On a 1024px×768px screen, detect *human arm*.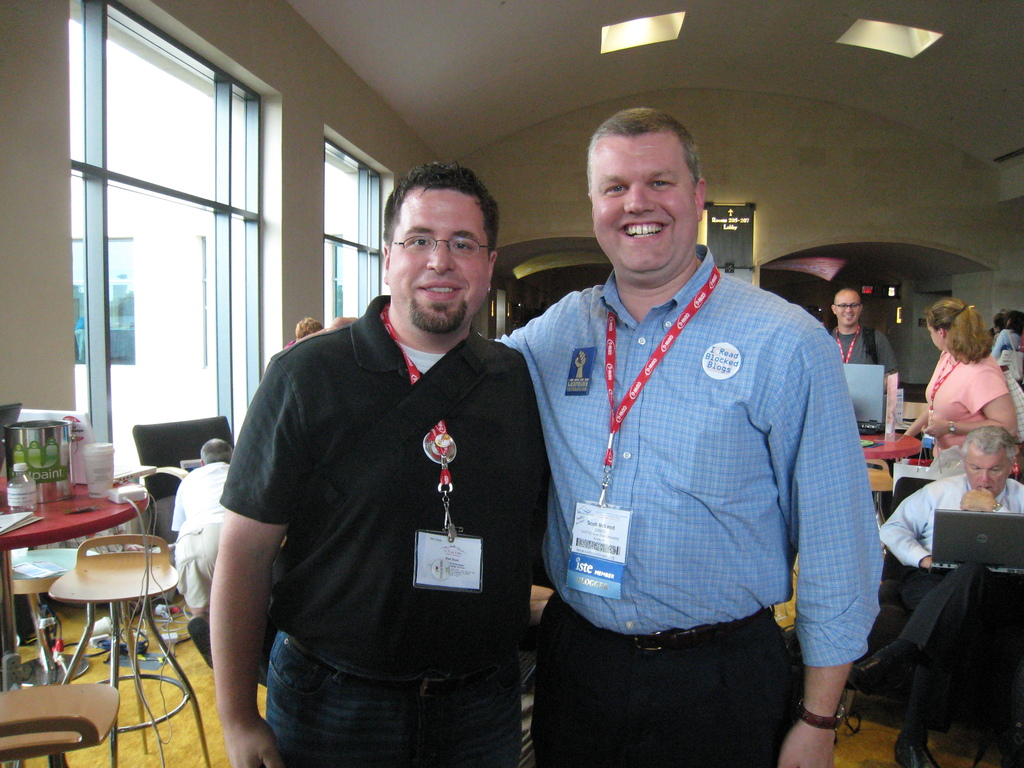
box(780, 346, 888, 767).
